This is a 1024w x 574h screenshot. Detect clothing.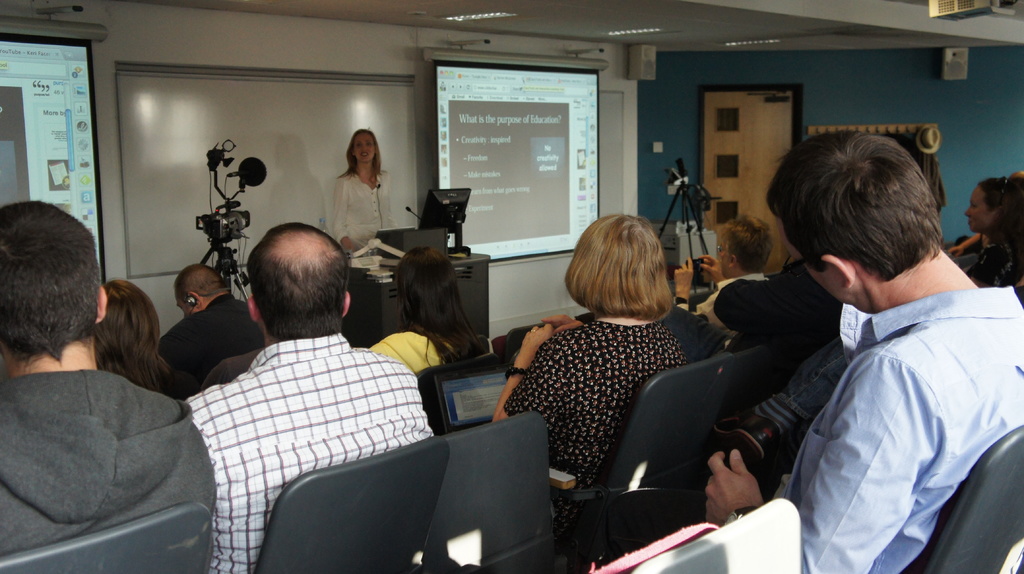
[776, 266, 1023, 422].
